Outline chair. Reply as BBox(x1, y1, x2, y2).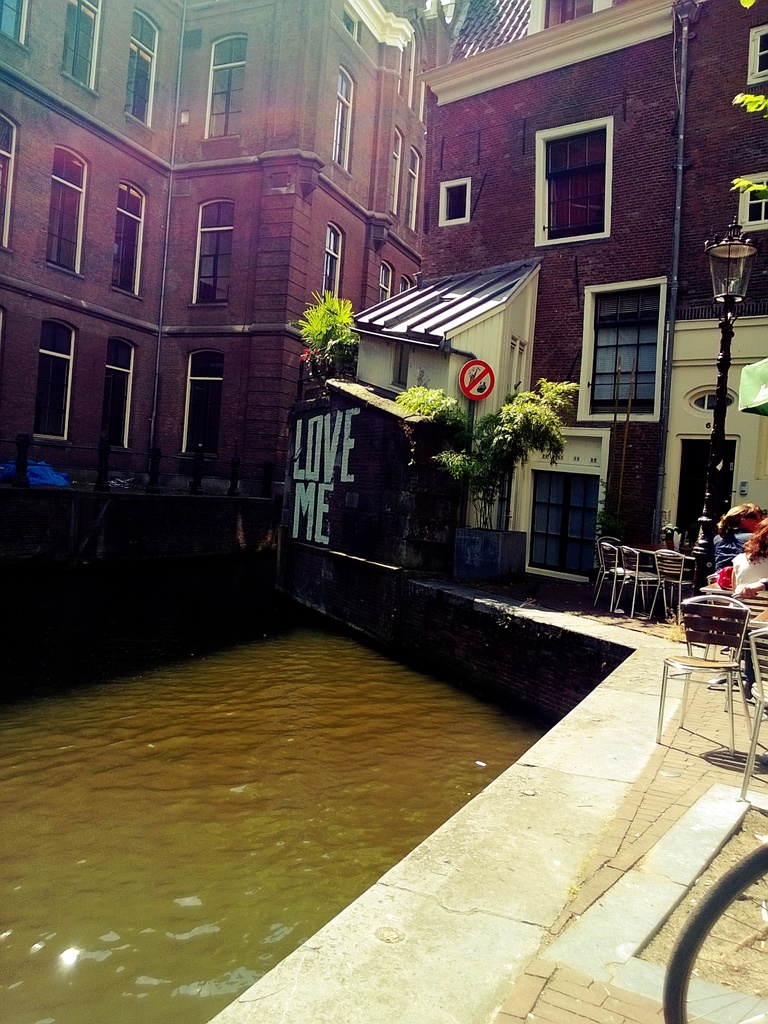
BBox(739, 627, 767, 800).
